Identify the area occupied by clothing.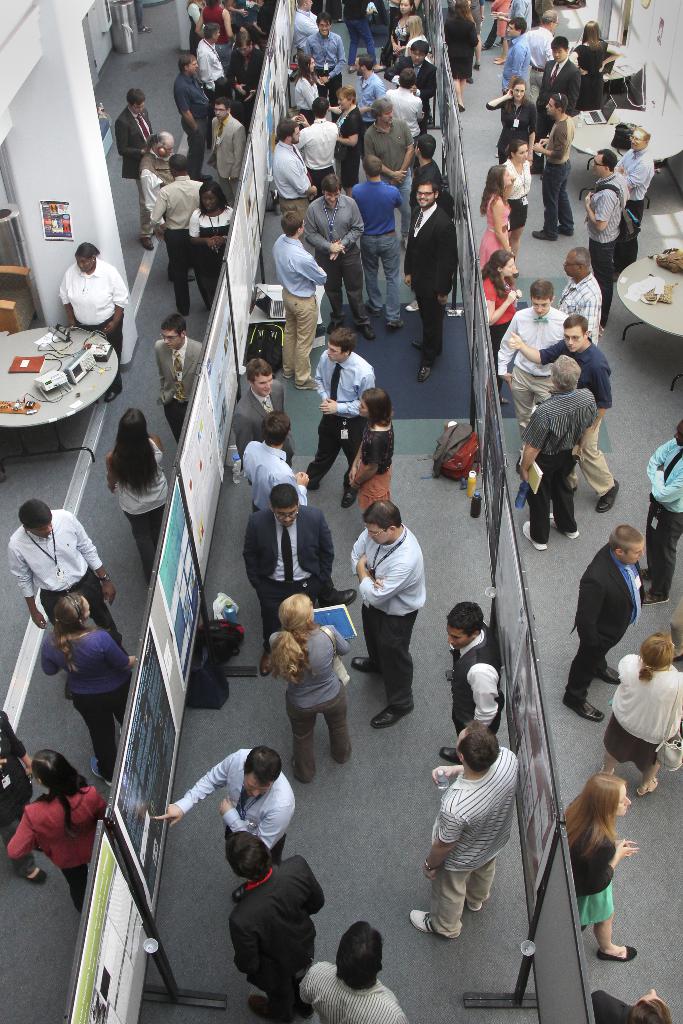
Area: 44,623,131,779.
